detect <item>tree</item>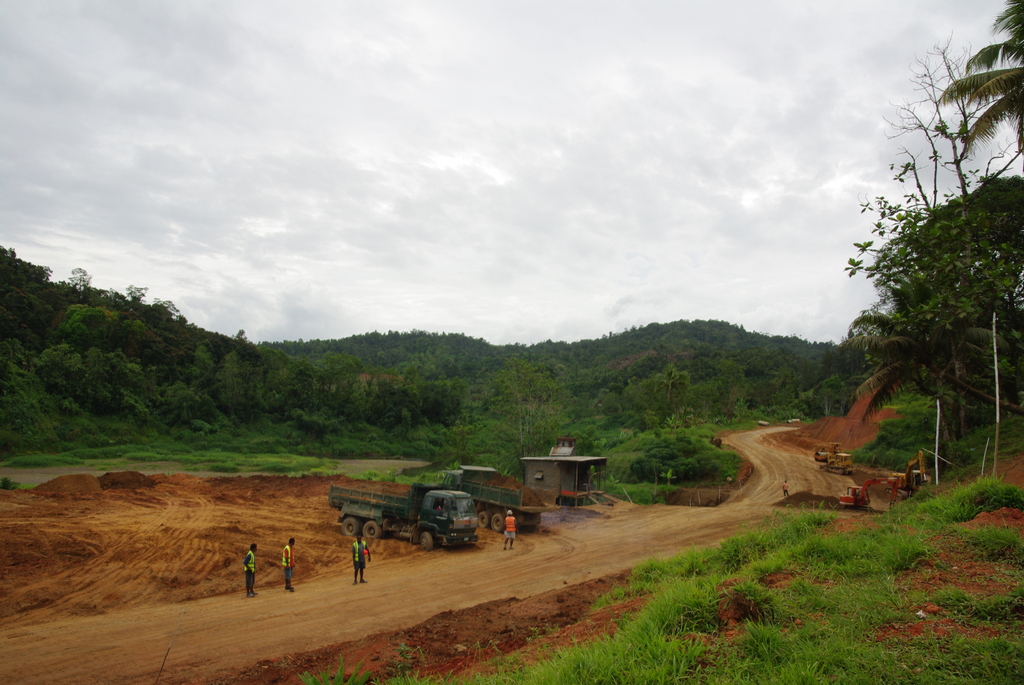
bbox=(828, 40, 1007, 510)
